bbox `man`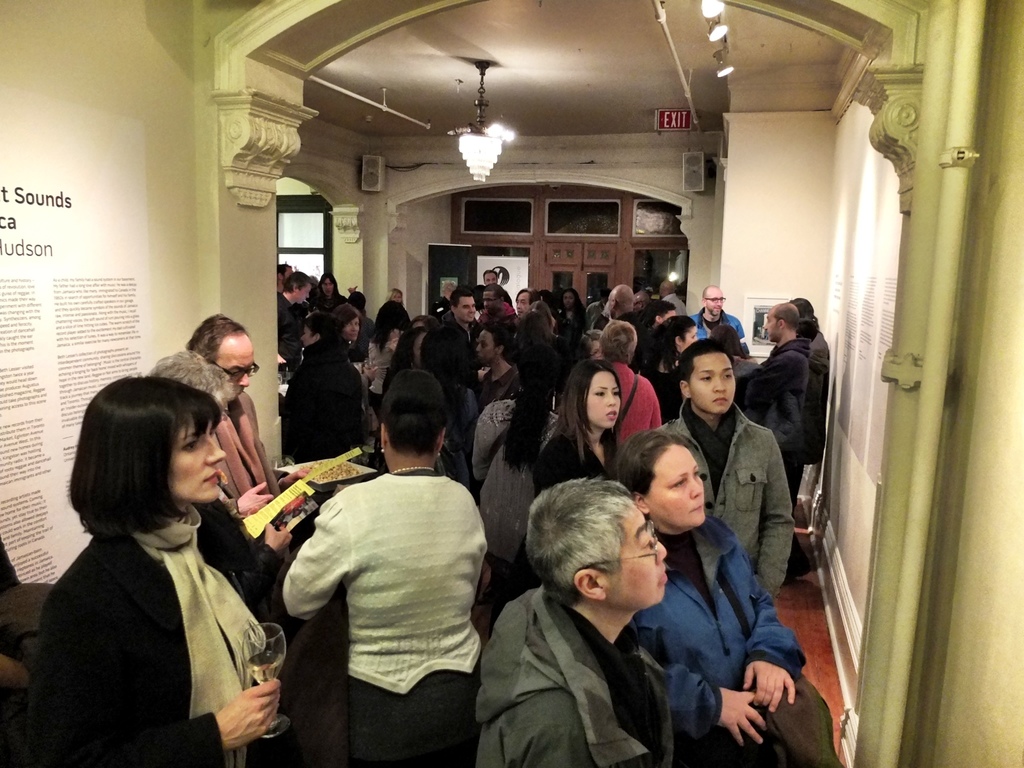
bbox=(274, 265, 286, 294)
